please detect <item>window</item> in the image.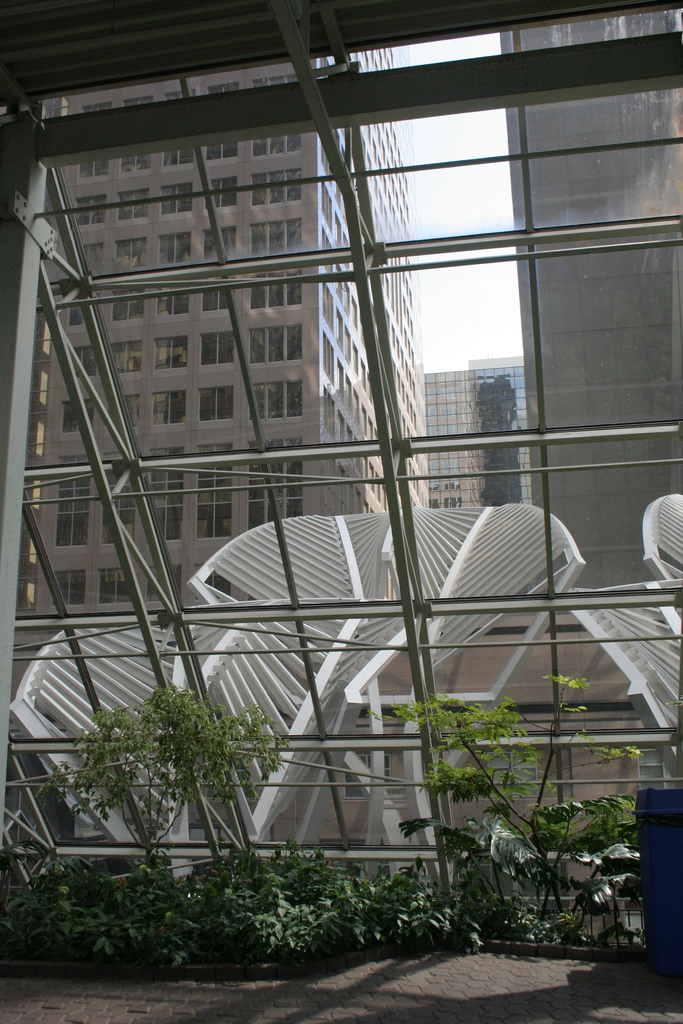
{"x1": 250, "y1": 137, "x2": 300, "y2": 154}.
